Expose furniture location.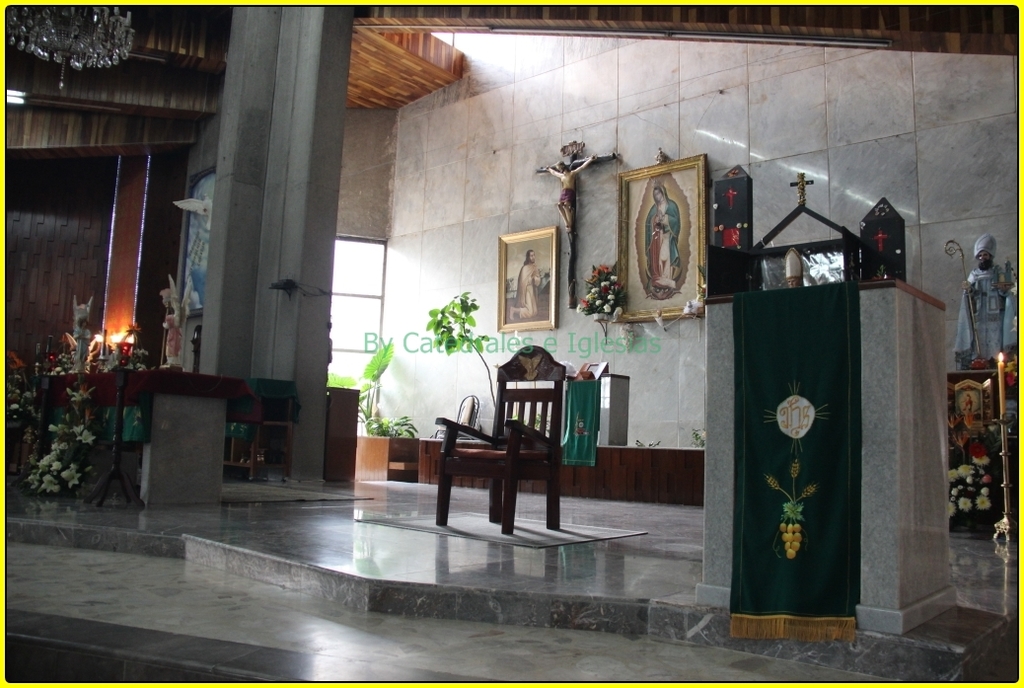
Exposed at Rect(436, 341, 567, 535).
